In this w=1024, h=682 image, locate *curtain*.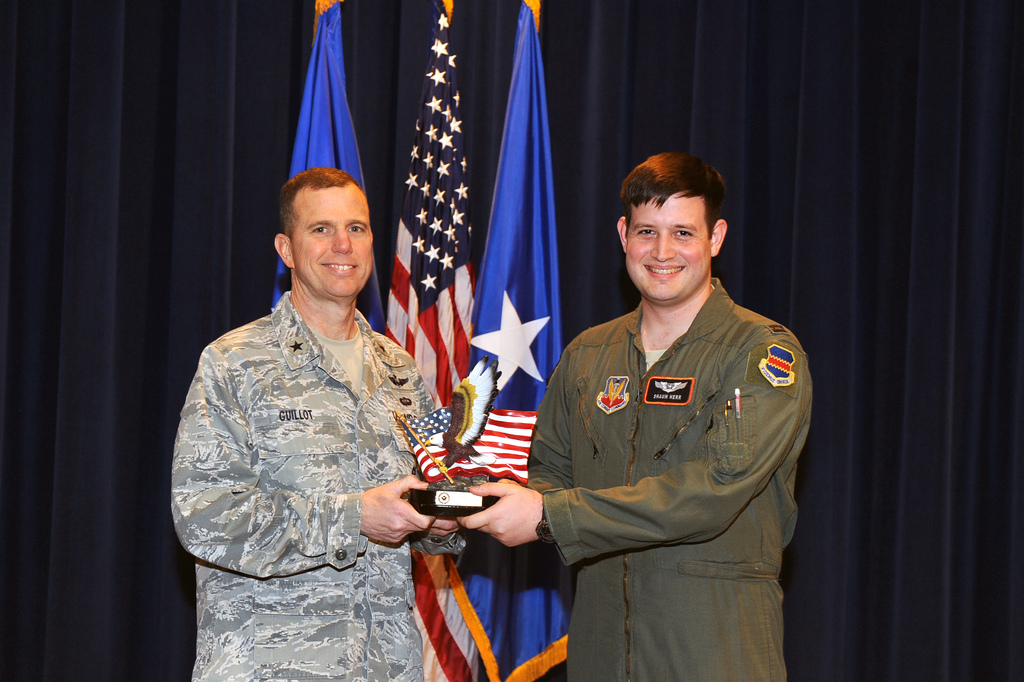
Bounding box: [2, 1, 1012, 678].
